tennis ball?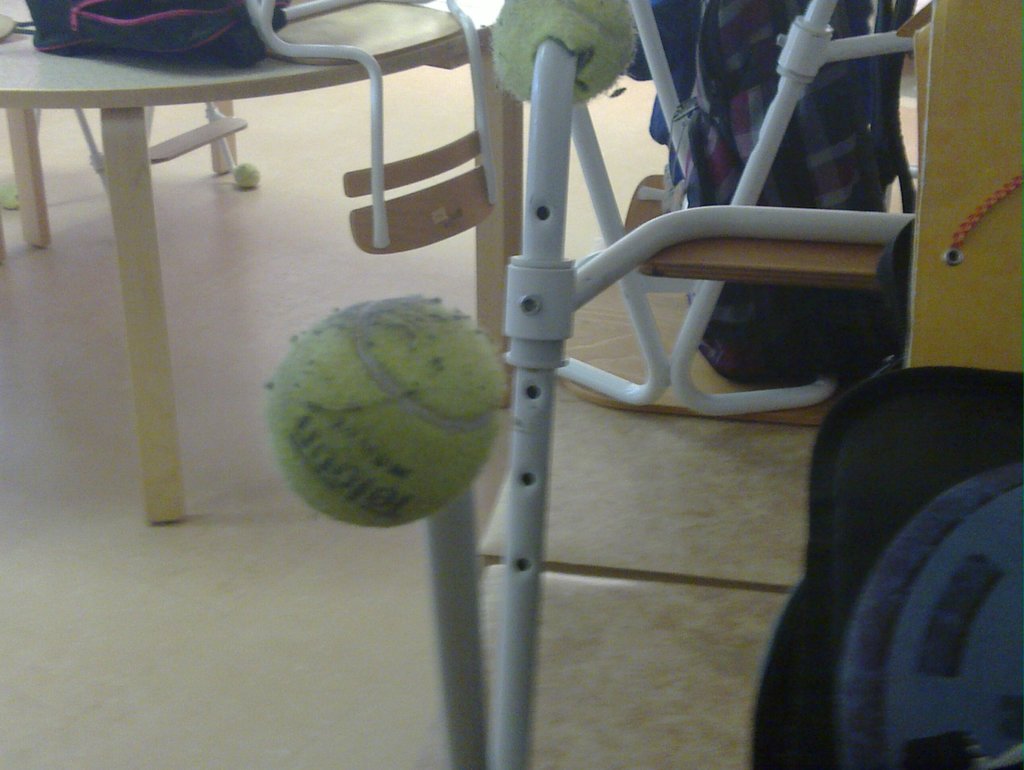
(263,293,505,527)
